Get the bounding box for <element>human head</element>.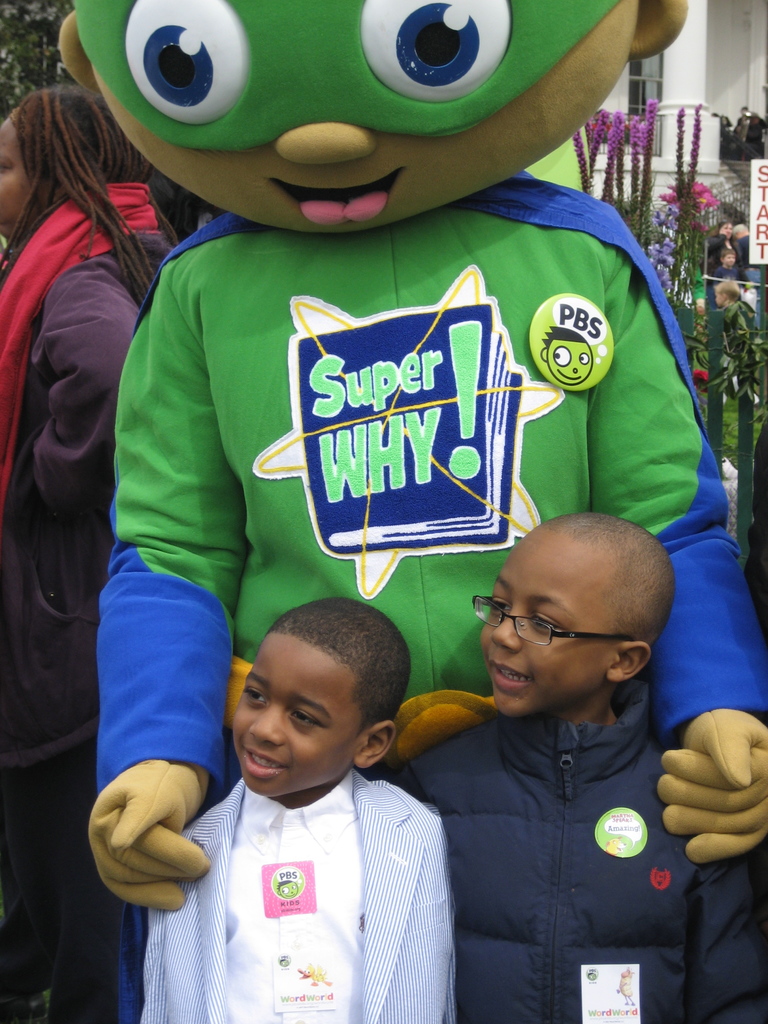
rect(224, 599, 413, 798).
